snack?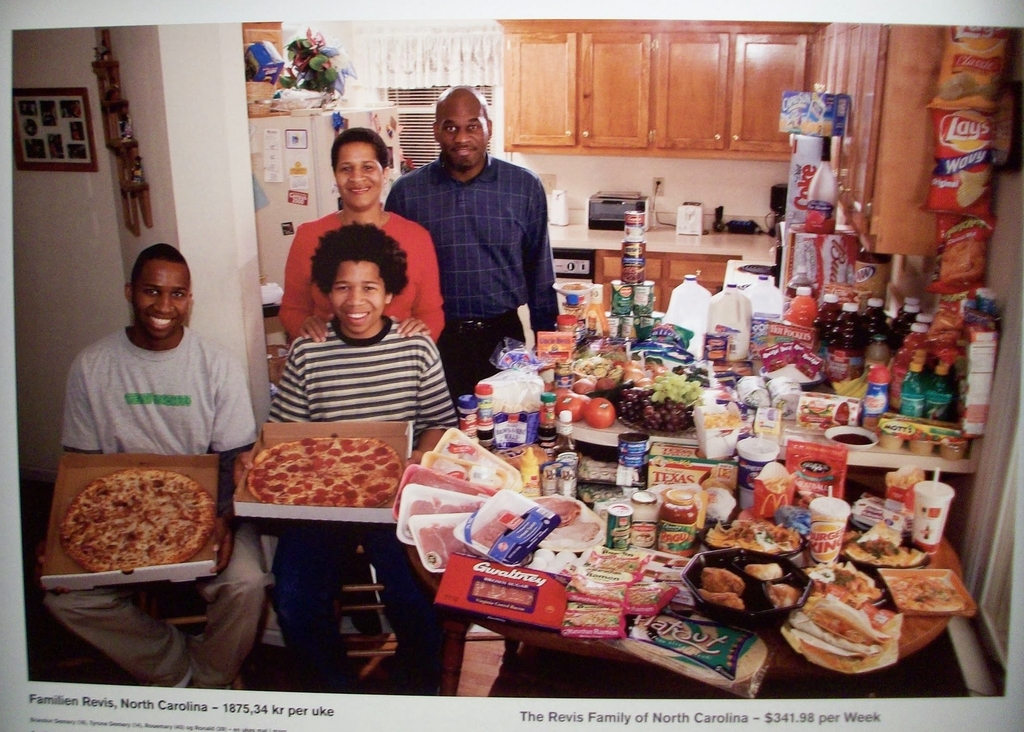
region(771, 587, 801, 606)
